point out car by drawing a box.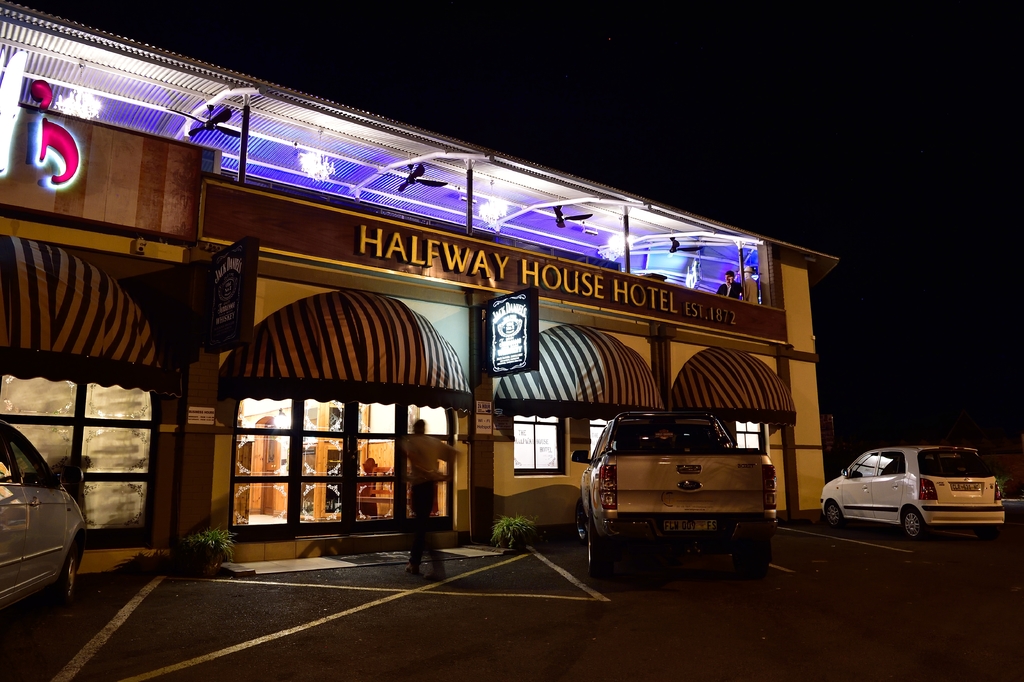
pyautogui.locateOnScreen(812, 444, 1012, 542).
